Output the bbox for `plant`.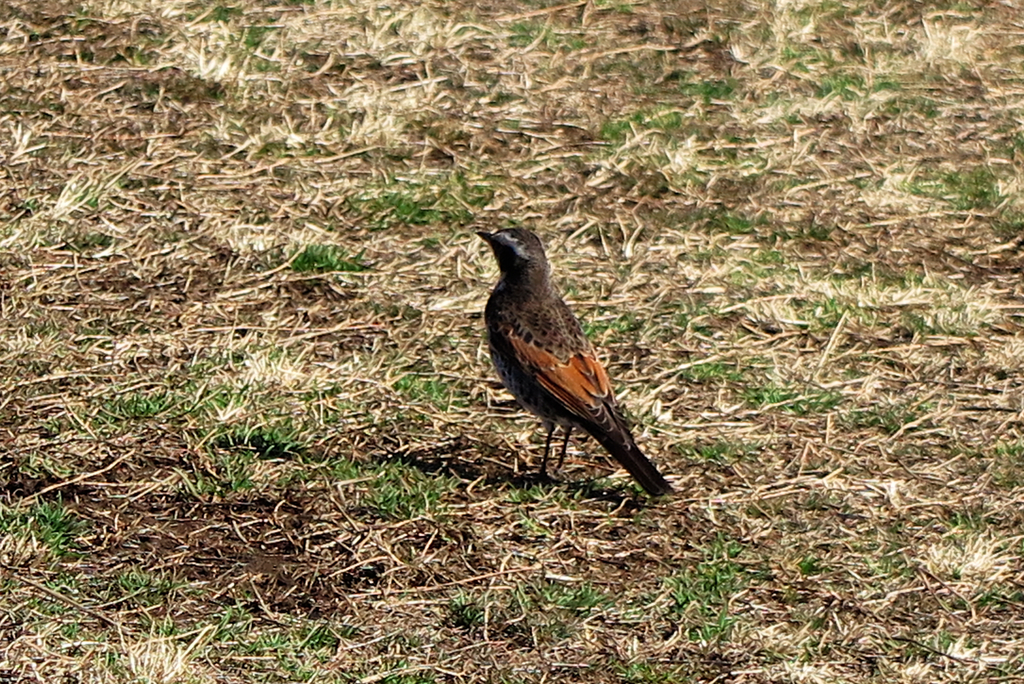
x1=866, y1=85, x2=936, y2=122.
